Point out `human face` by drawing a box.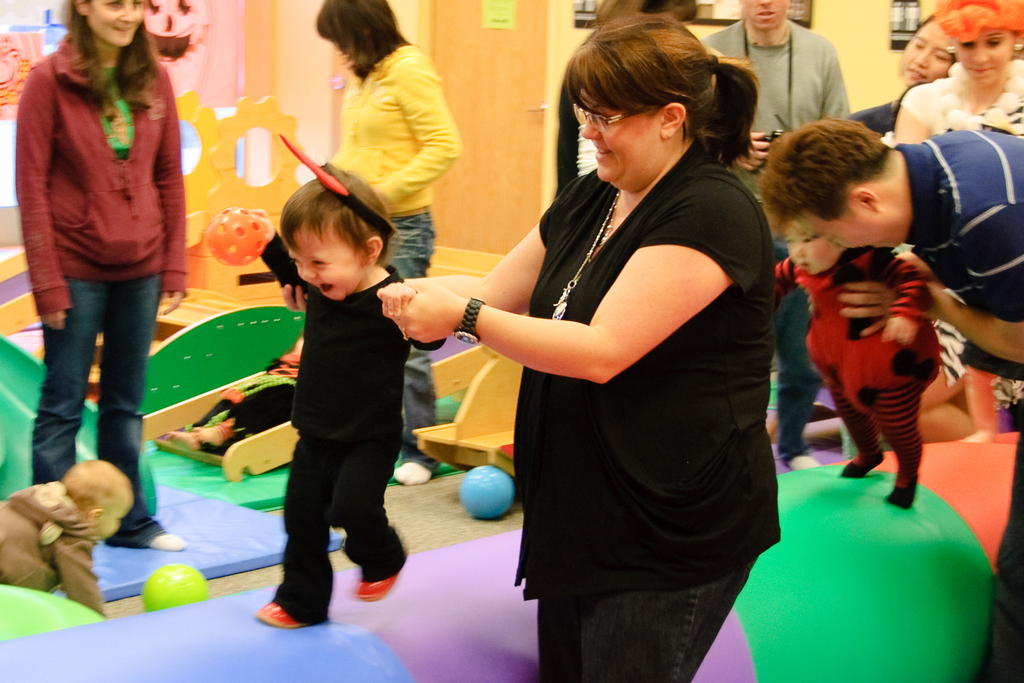
808,209,898,250.
